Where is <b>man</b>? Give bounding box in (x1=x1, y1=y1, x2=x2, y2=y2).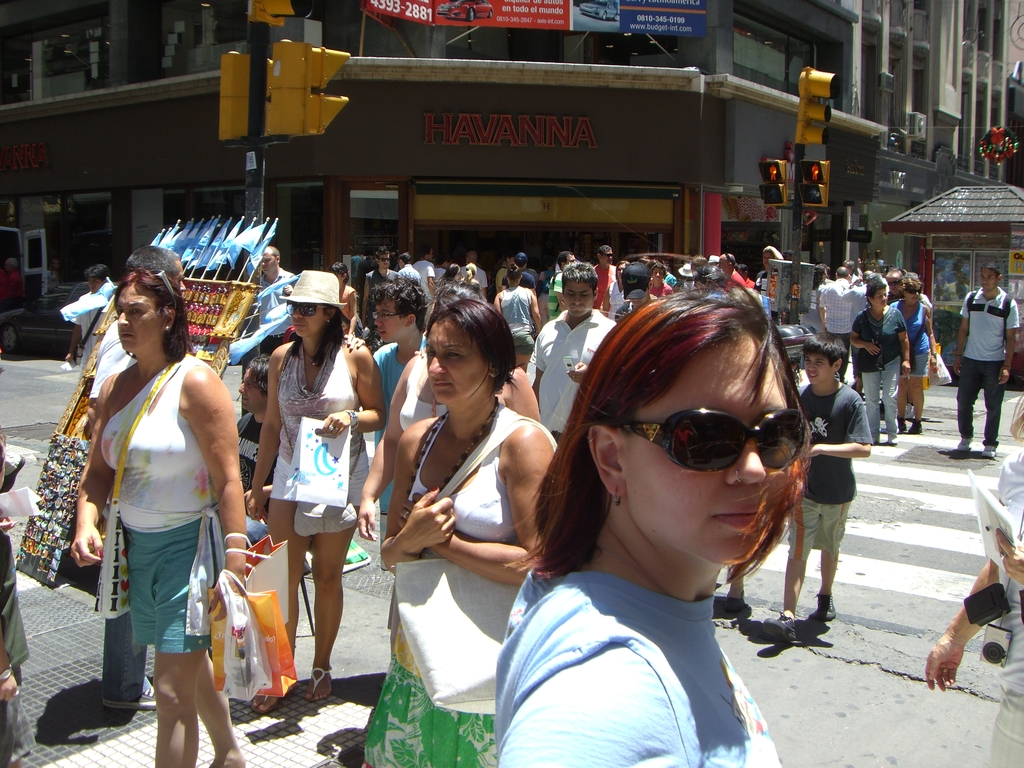
(x1=854, y1=268, x2=871, y2=289).
